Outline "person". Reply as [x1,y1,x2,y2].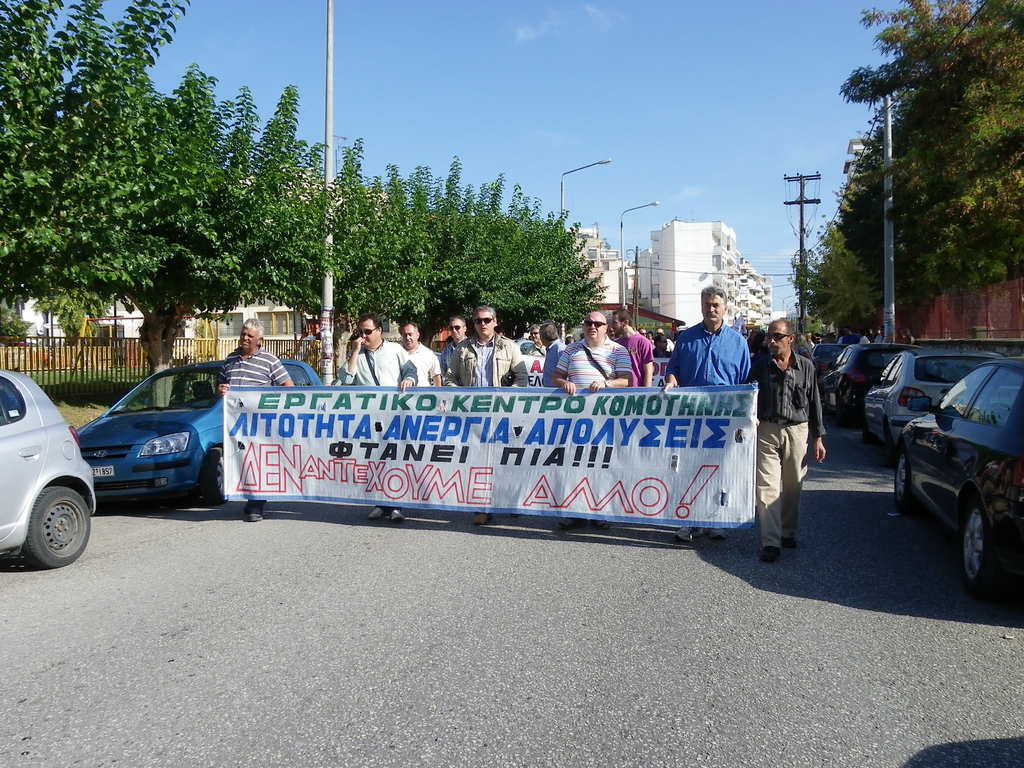
[540,322,564,390].
